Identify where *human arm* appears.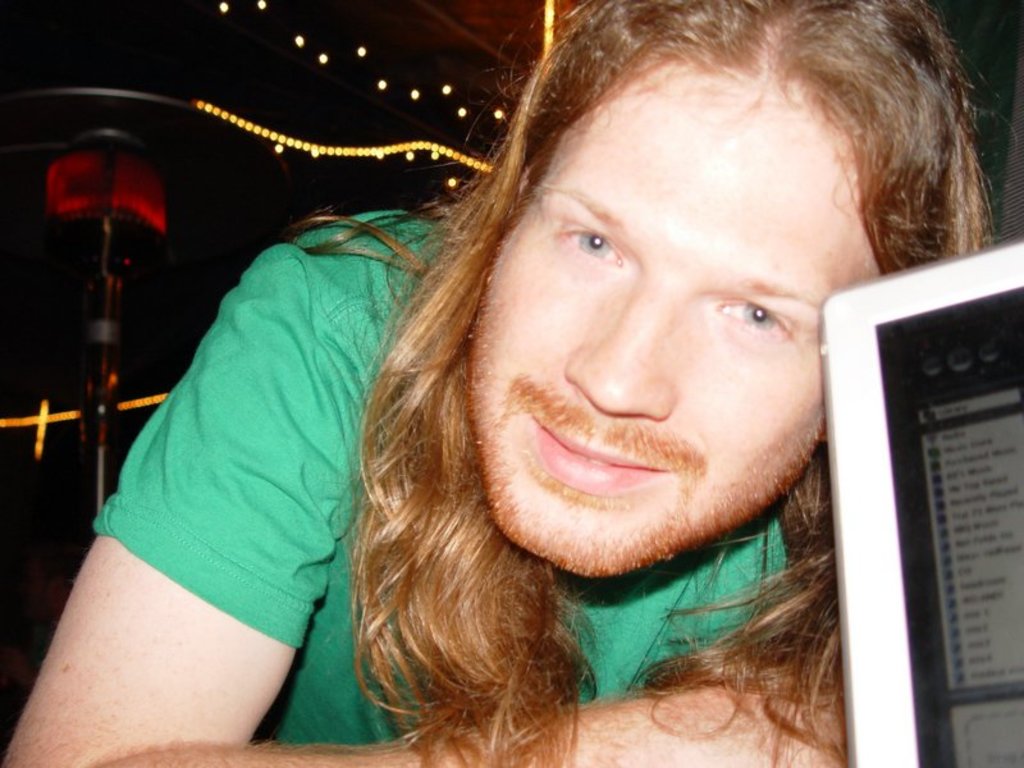
Appears at l=13, t=333, r=372, b=767.
